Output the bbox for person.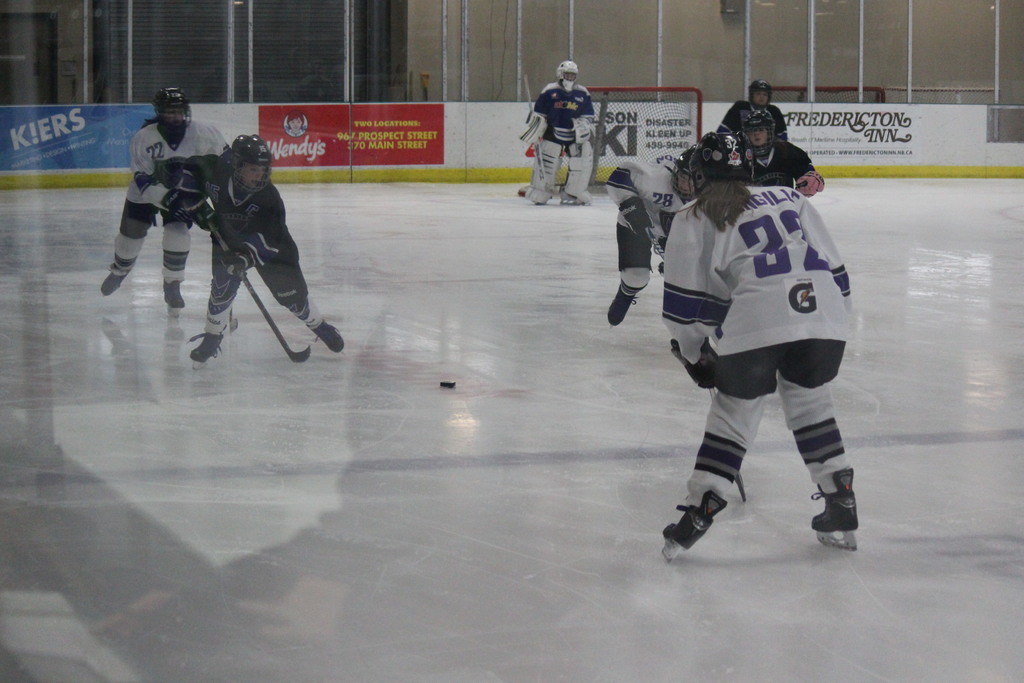
region(653, 100, 871, 574).
